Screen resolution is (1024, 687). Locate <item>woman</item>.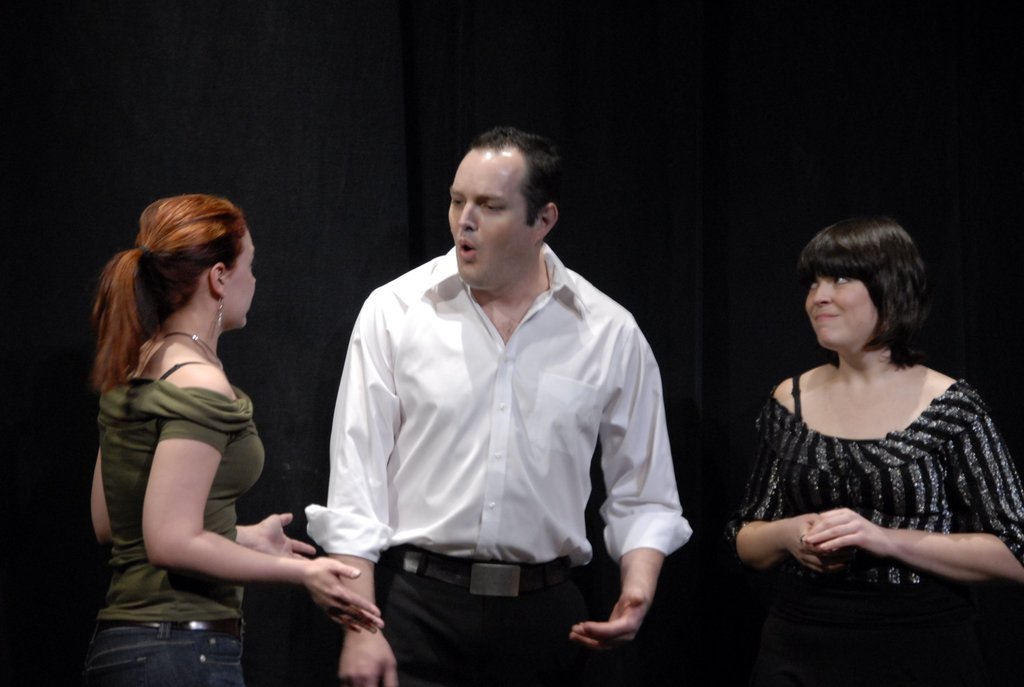
locate(717, 216, 1023, 686).
